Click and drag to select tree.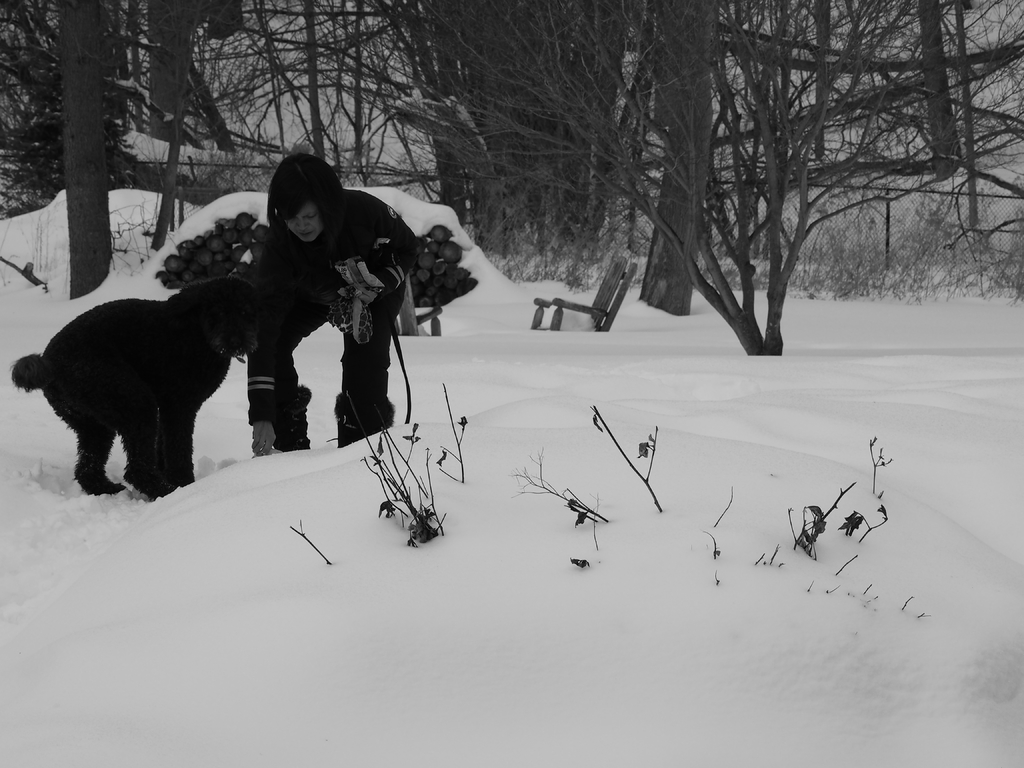
Selection: 4,6,1023,364.
